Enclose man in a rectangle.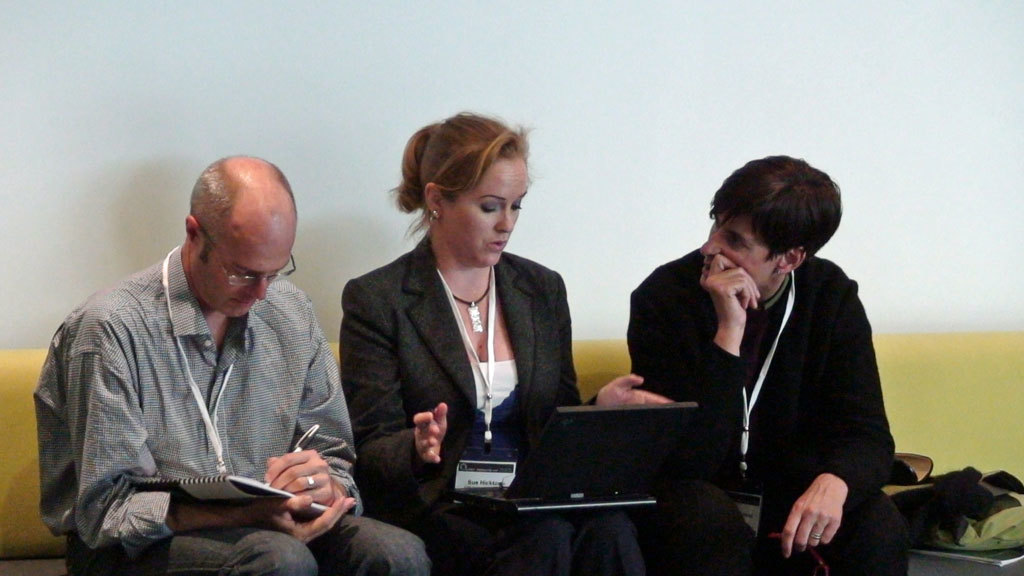
detection(41, 138, 369, 571).
